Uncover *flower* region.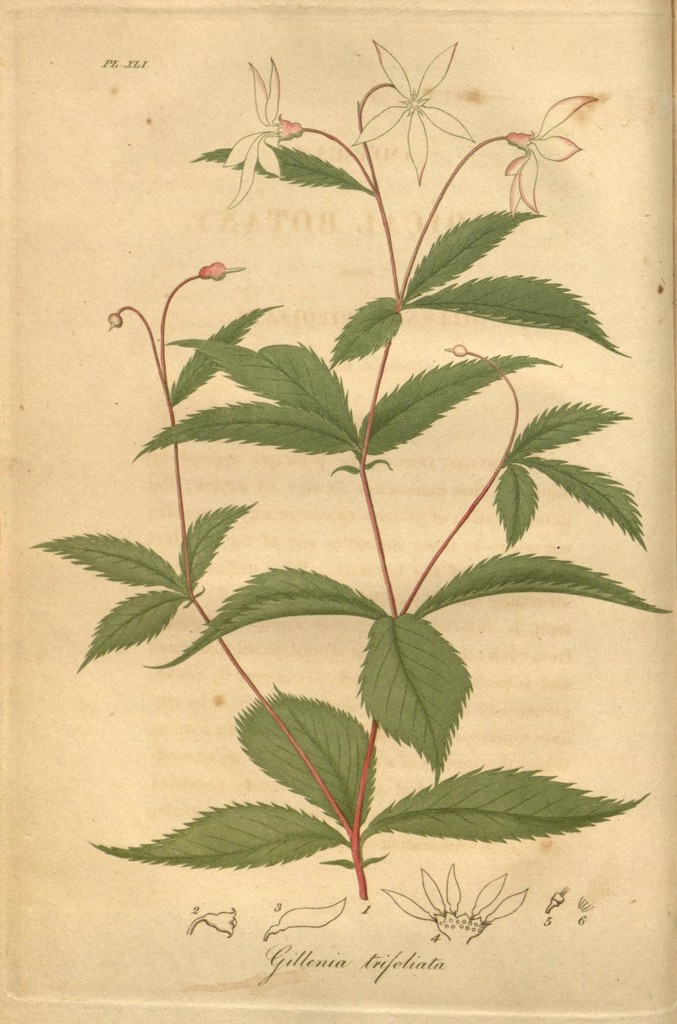
Uncovered: x1=105 y1=308 x2=119 y2=330.
